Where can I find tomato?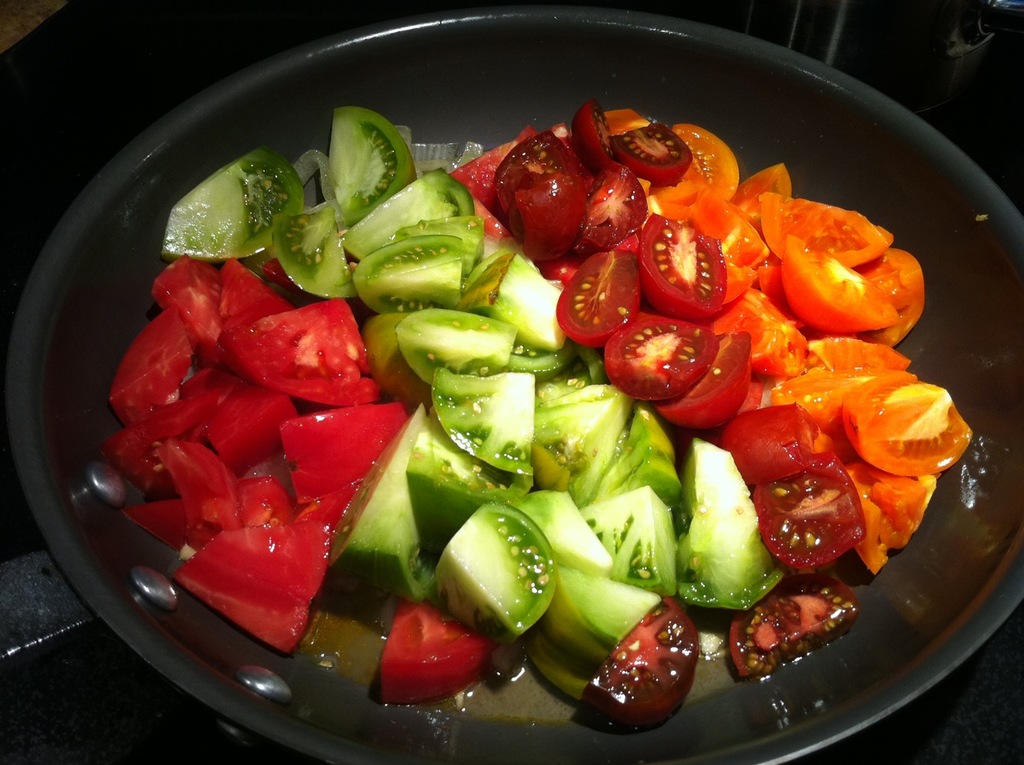
You can find it at [x1=576, y1=164, x2=649, y2=239].
